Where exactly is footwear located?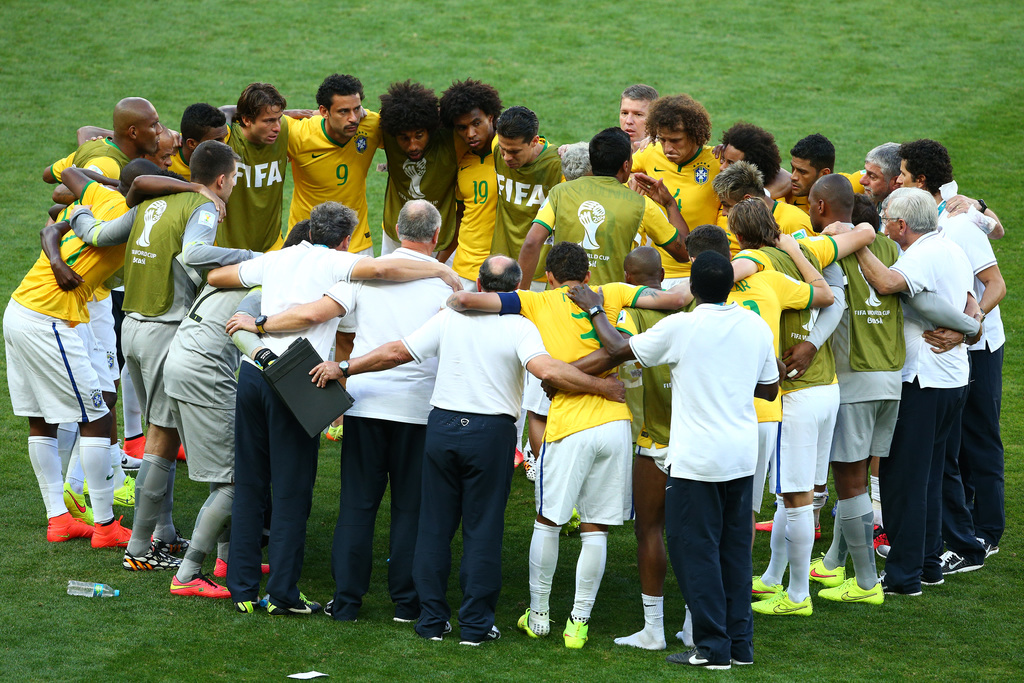
Its bounding box is select_region(975, 522, 1001, 555).
